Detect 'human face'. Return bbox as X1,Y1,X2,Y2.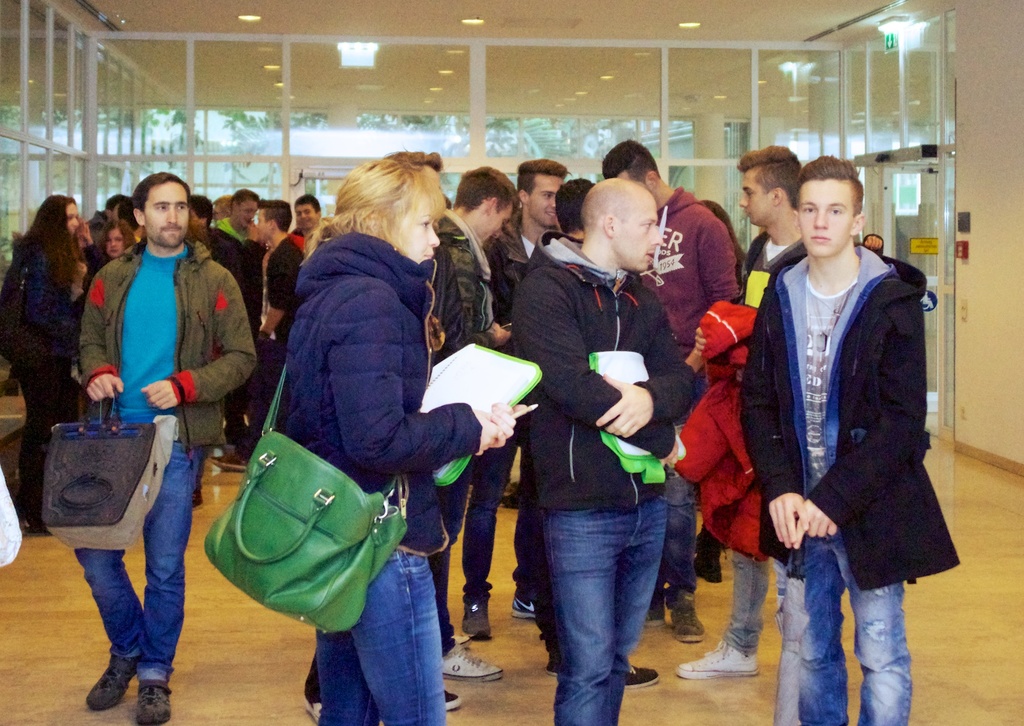
614,193,663,273.
